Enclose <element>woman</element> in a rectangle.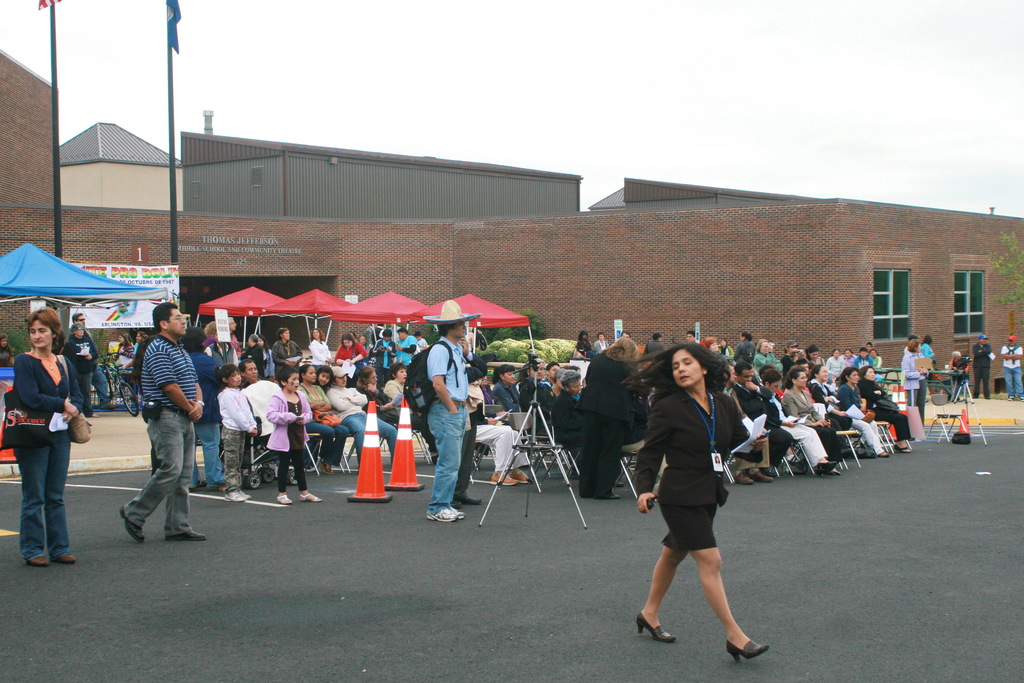
182:325:220:494.
